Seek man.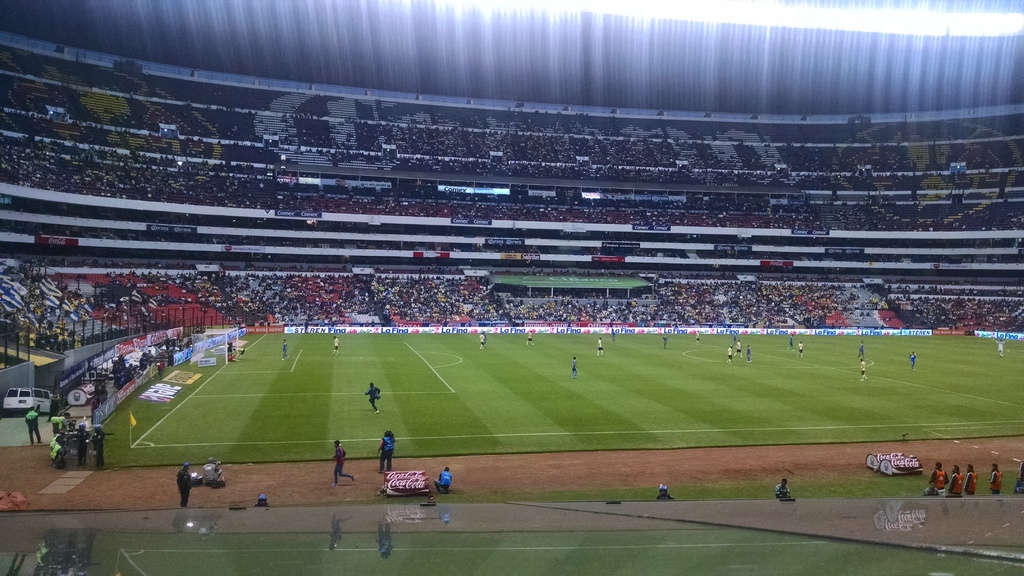
locate(857, 339, 867, 354).
